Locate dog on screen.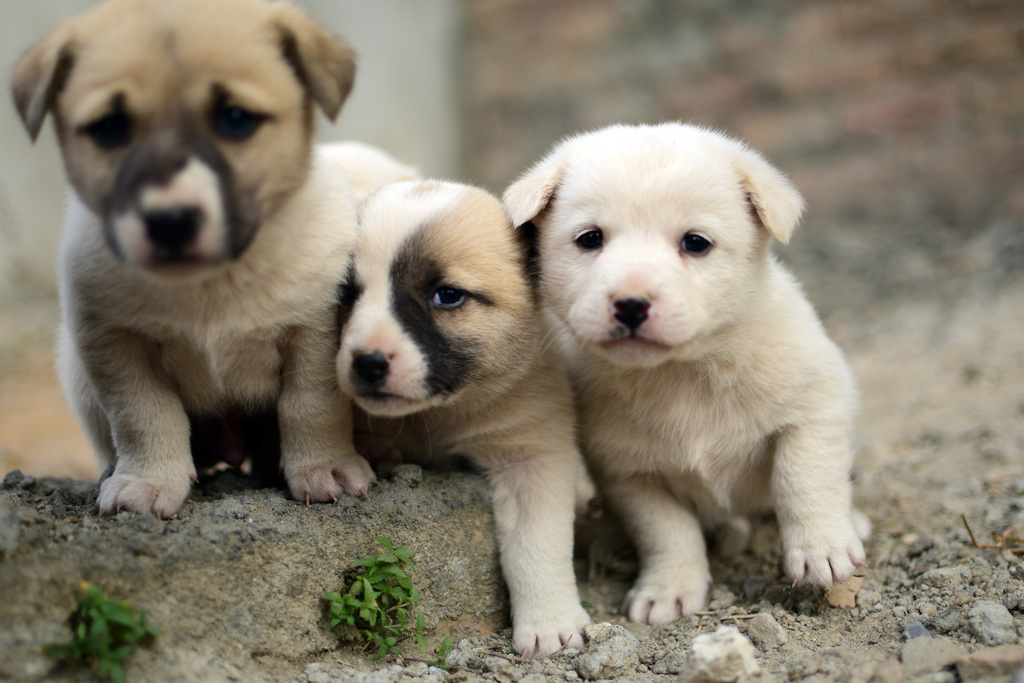
On screen at 312/138/595/661.
